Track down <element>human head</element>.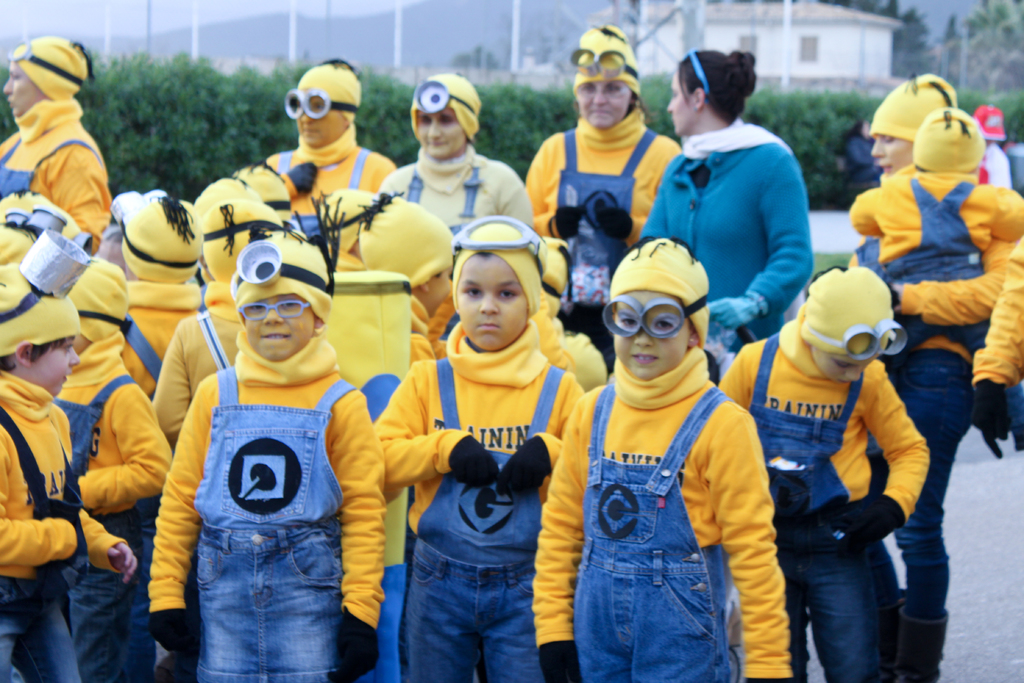
Tracked to {"x1": 412, "y1": 73, "x2": 480, "y2": 158}.
